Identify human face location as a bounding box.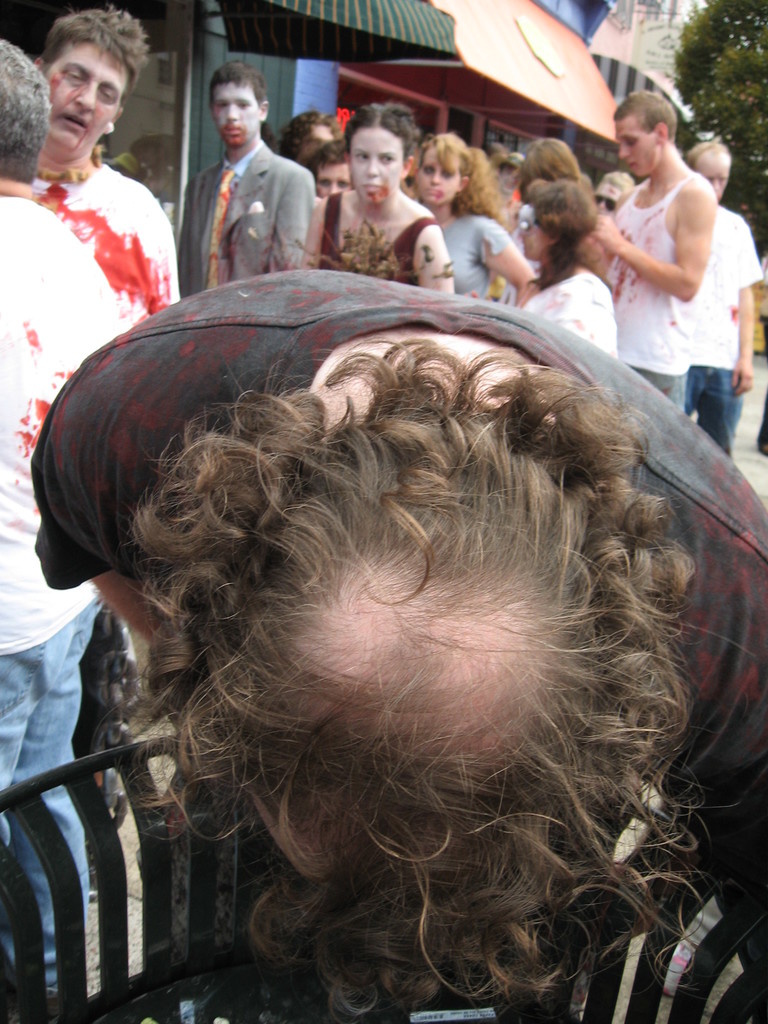
<region>422, 147, 463, 202</region>.
